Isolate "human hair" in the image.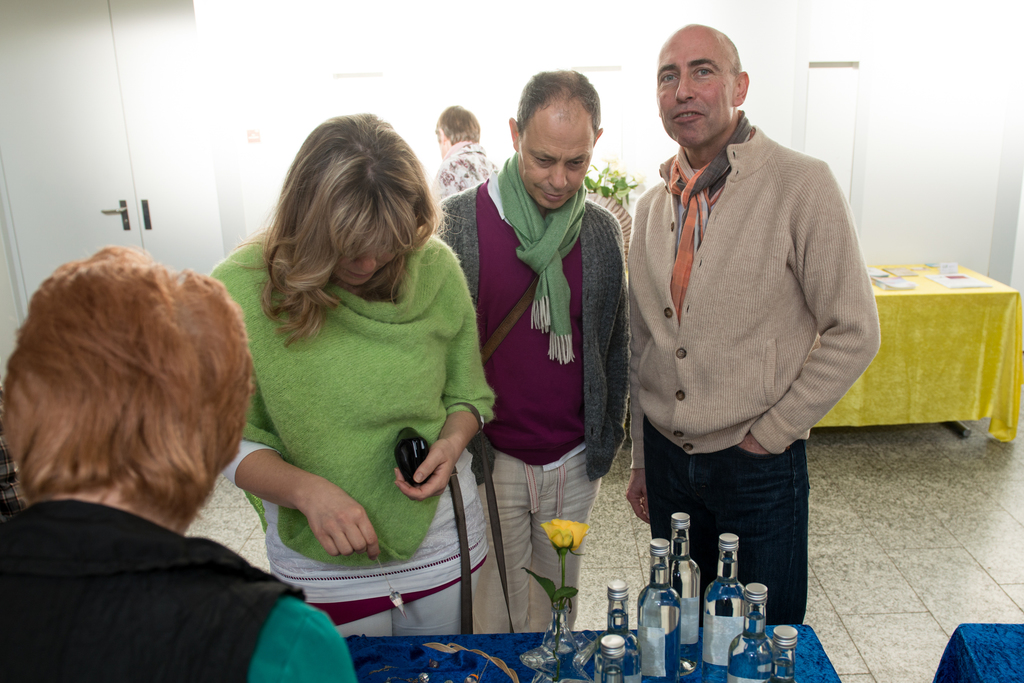
Isolated region: [430, 105, 481, 147].
